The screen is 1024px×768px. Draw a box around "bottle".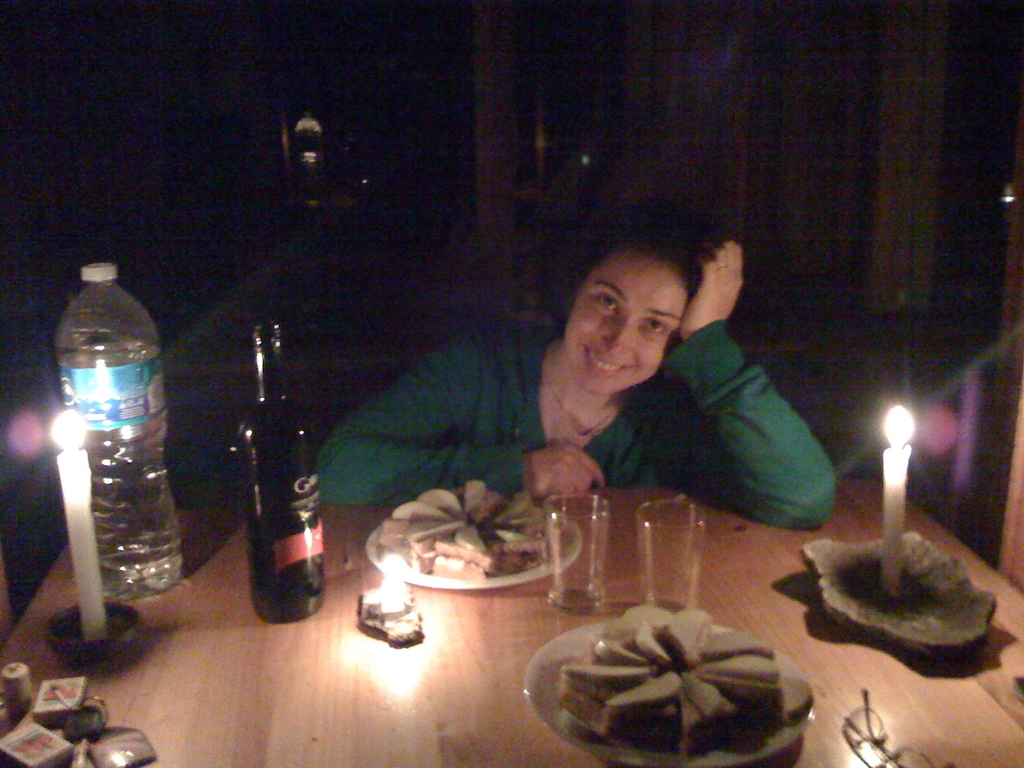
(51, 261, 179, 600).
